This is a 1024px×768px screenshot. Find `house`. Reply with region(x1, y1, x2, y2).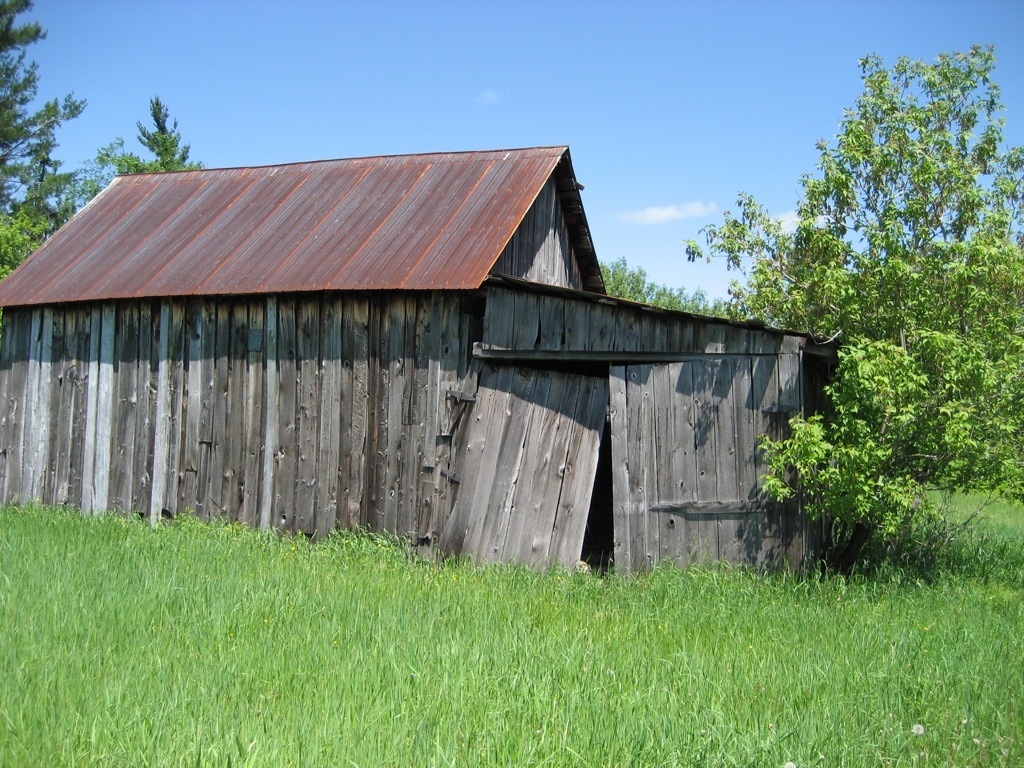
region(0, 143, 844, 573).
